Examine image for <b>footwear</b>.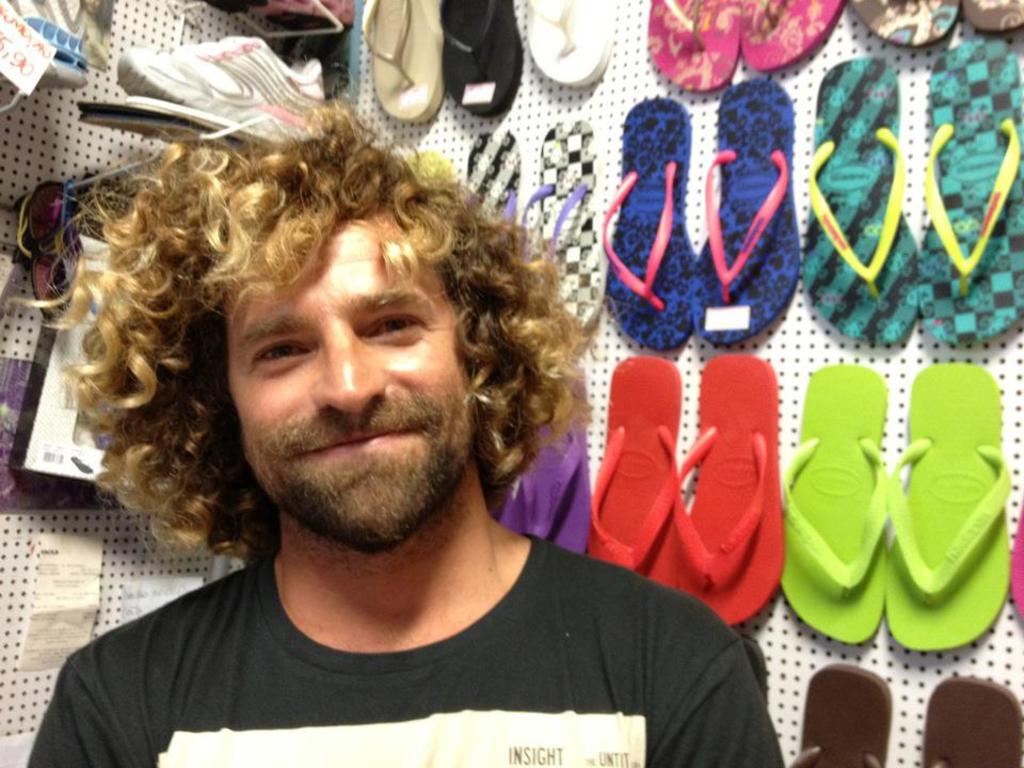
Examination result: bbox=[885, 335, 1012, 677].
